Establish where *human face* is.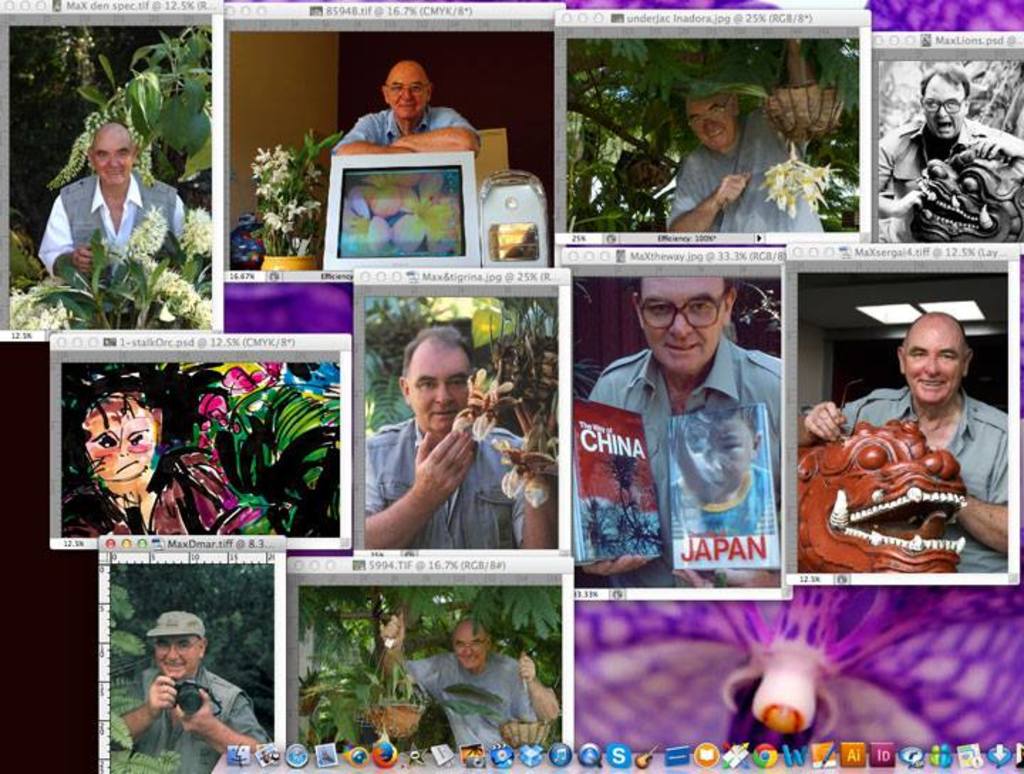
Established at <box>900,332,964,403</box>.
